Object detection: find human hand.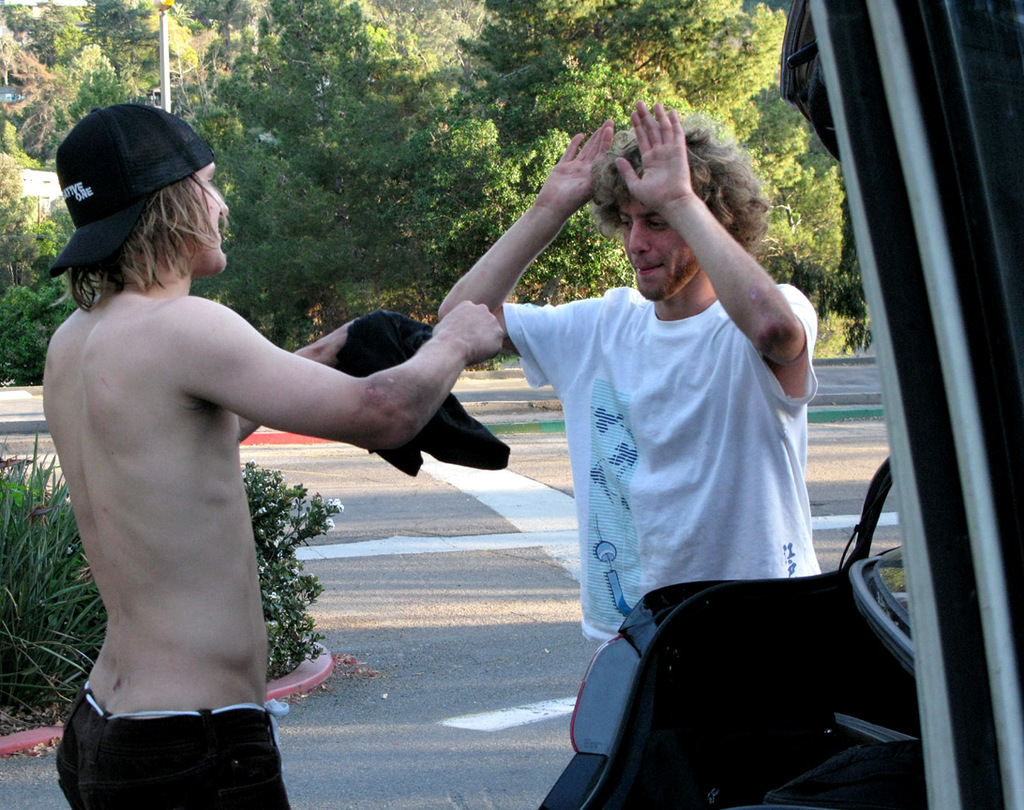
detection(430, 297, 507, 368).
